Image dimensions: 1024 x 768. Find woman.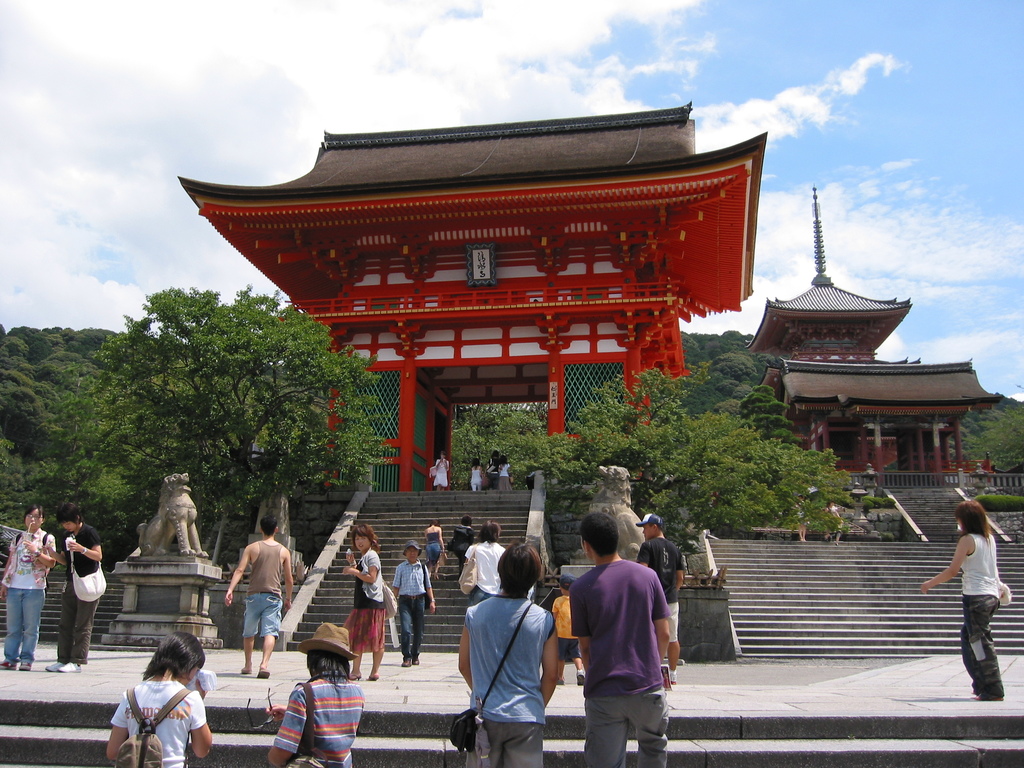
rect(0, 510, 68, 682).
